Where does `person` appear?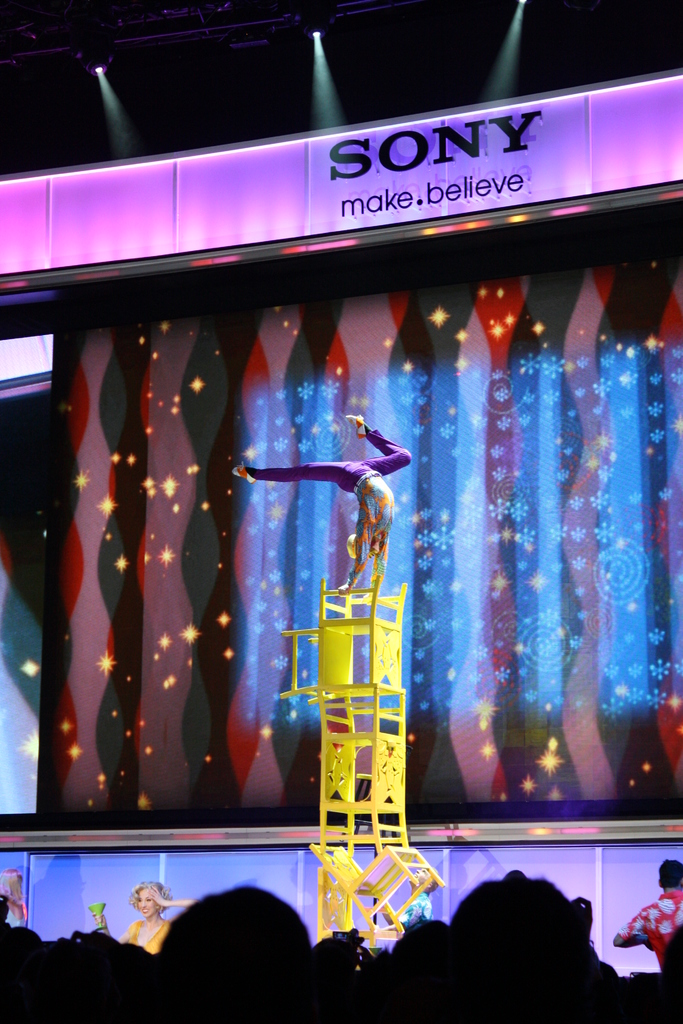
Appears at BBox(91, 877, 196, 958).
